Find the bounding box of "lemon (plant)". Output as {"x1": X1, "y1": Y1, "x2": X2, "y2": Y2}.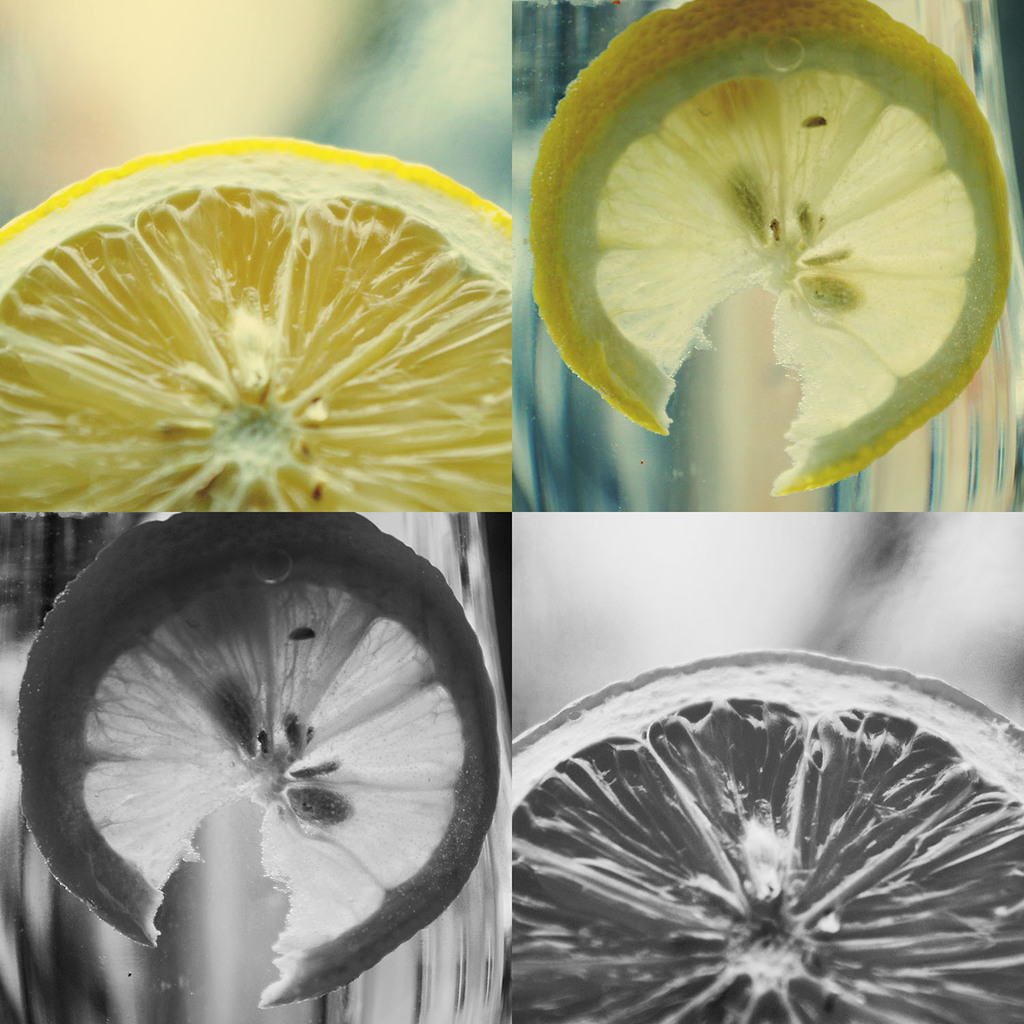
{"x1": 0, "y1": 135, "x2": 519, "y2": 511}.
